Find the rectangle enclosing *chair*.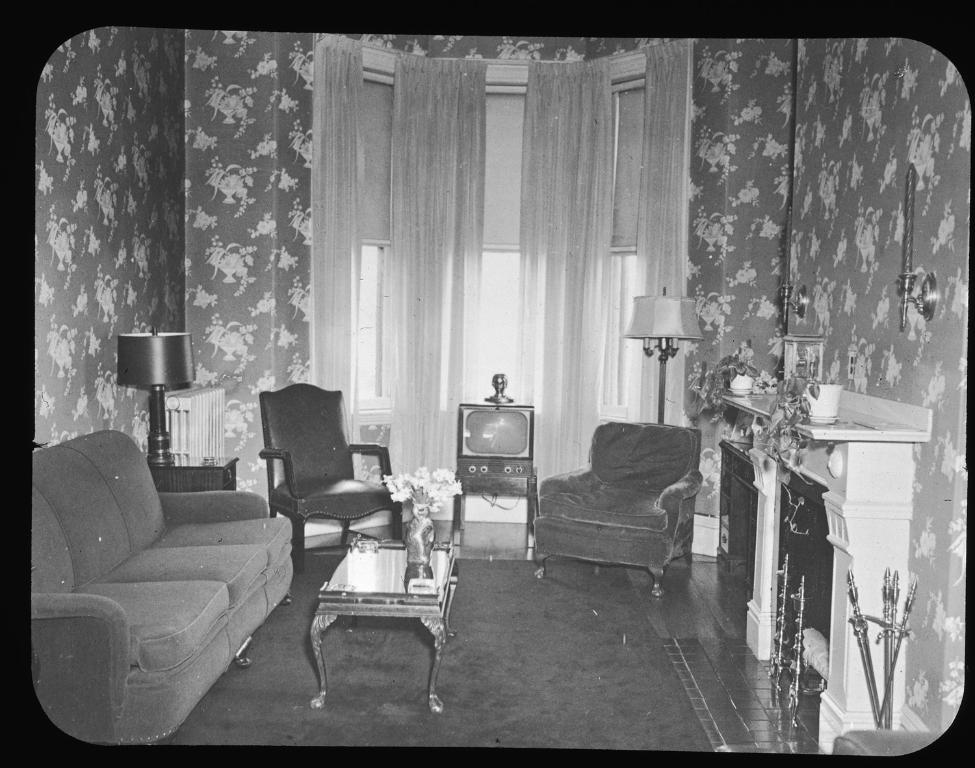
BBox(532, 407, 725, 598).
